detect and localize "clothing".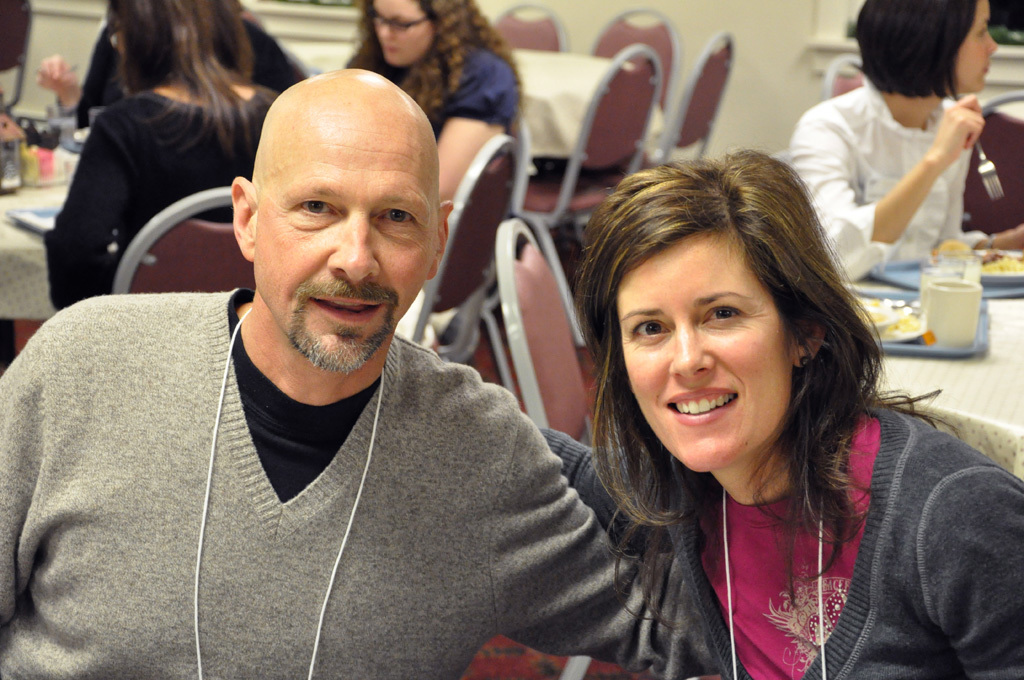
Localized at BBox(528, 393, 1023, 679).
